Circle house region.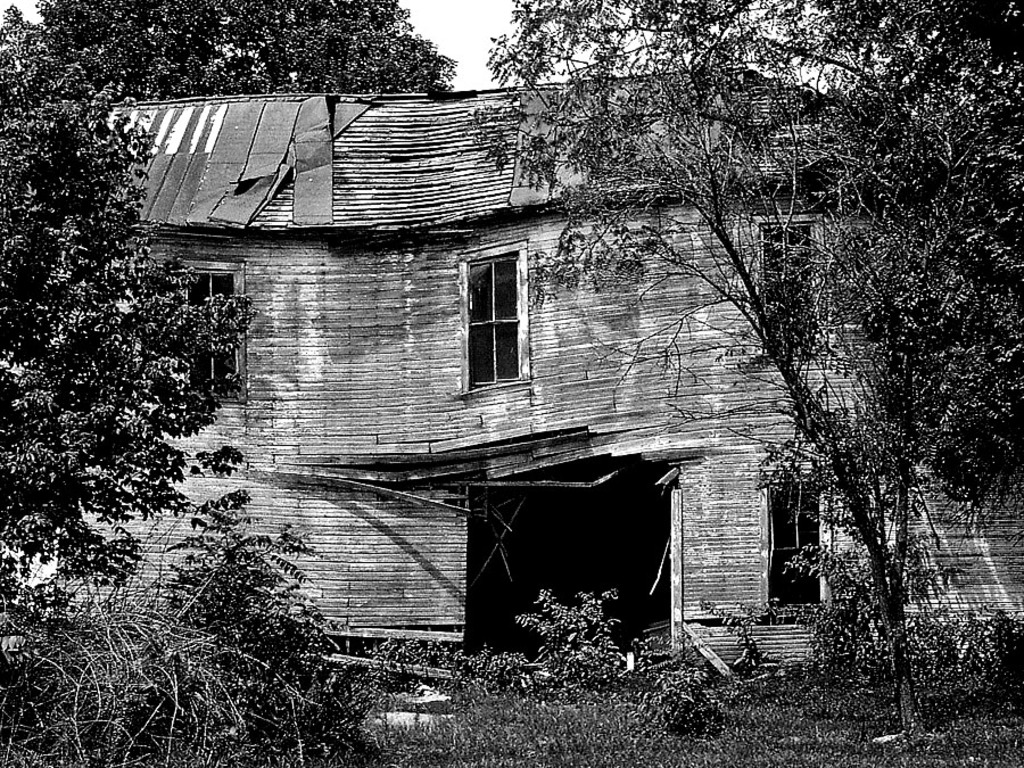
Region: bbox(104, 92, 1017, 659).
